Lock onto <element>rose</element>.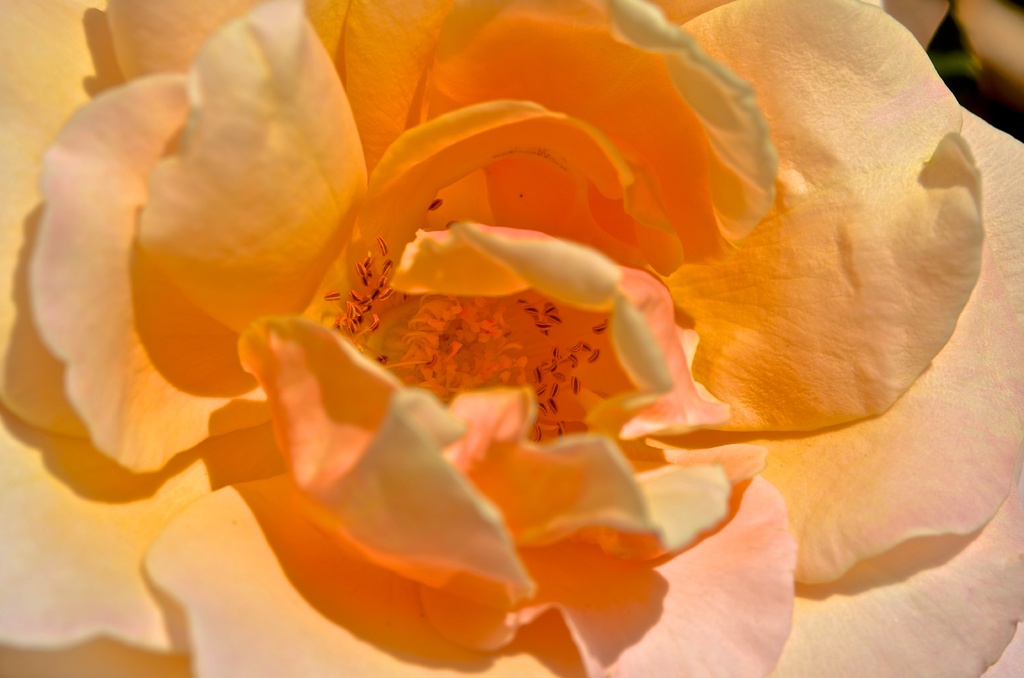
Locked: [x1=0, y1=0, x2=1023, y2=677].
